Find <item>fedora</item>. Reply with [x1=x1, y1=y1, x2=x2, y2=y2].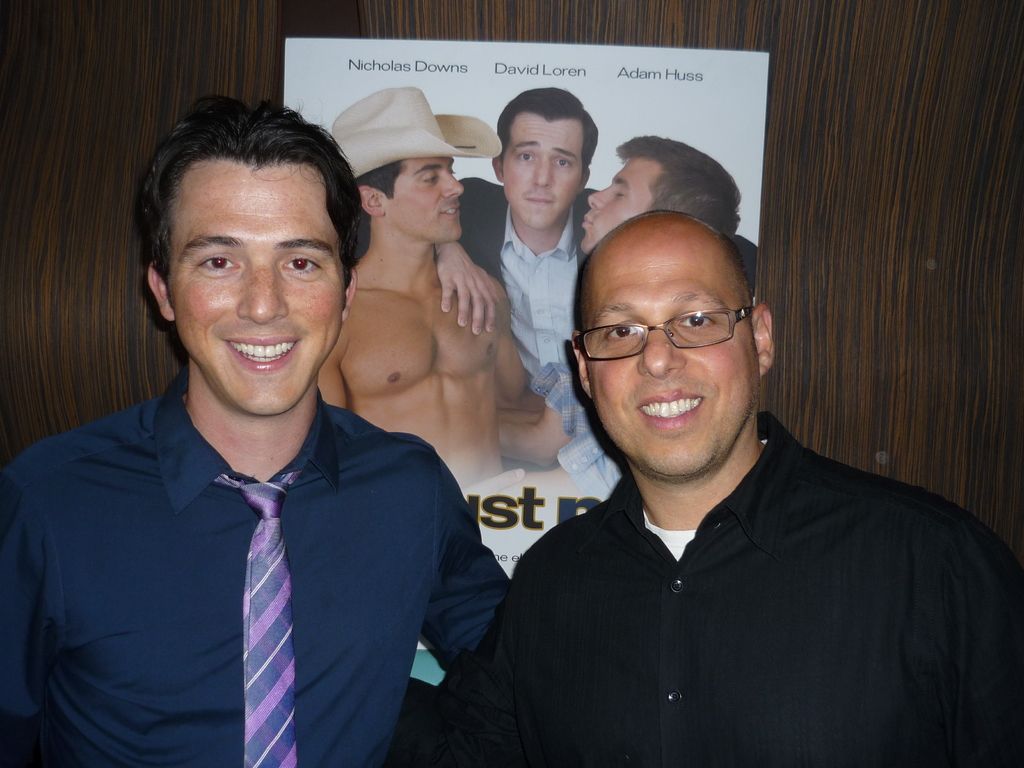
[x1=333, y1=82, x2=502, y2=180].
